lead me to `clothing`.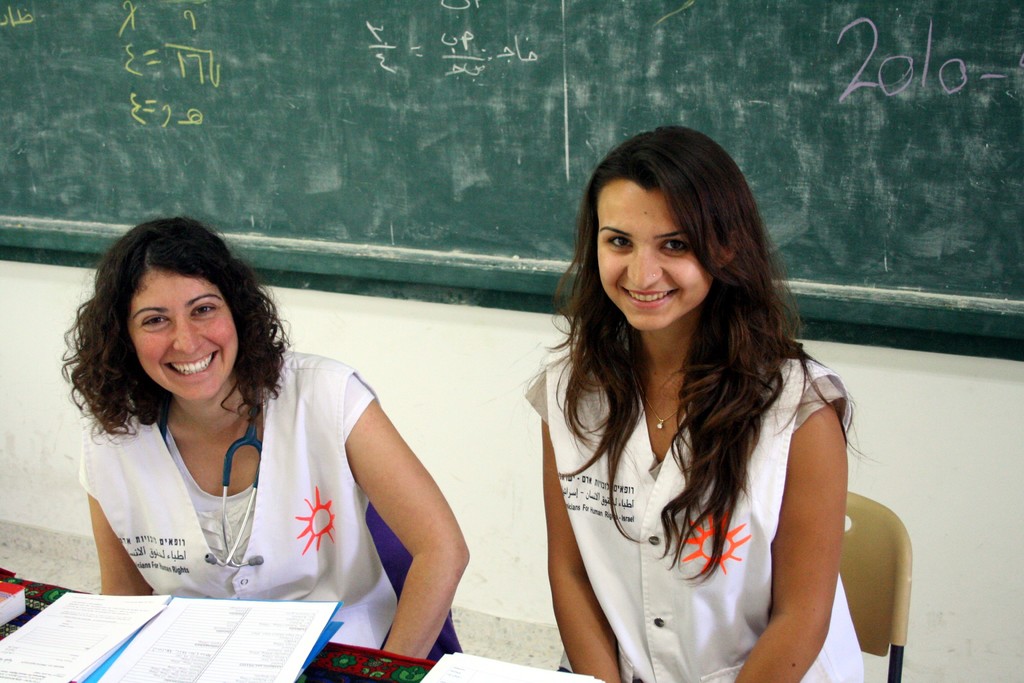
Lead to (54,340,431,625).
